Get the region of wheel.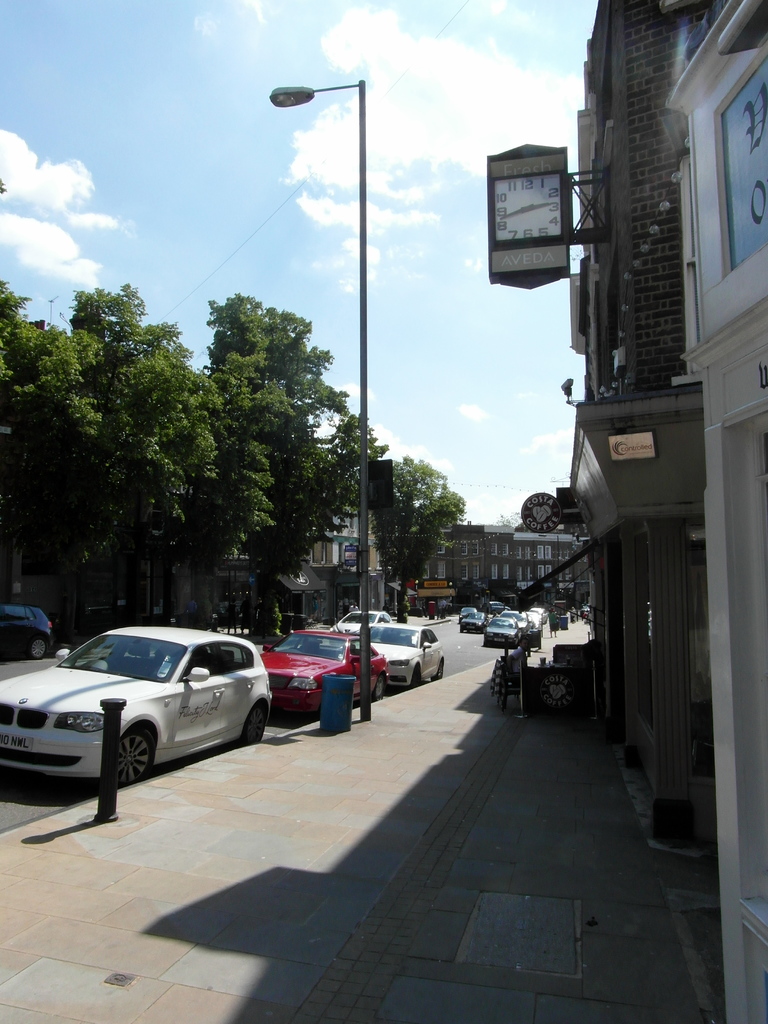
bbox=[240, 707, 268, 740].
